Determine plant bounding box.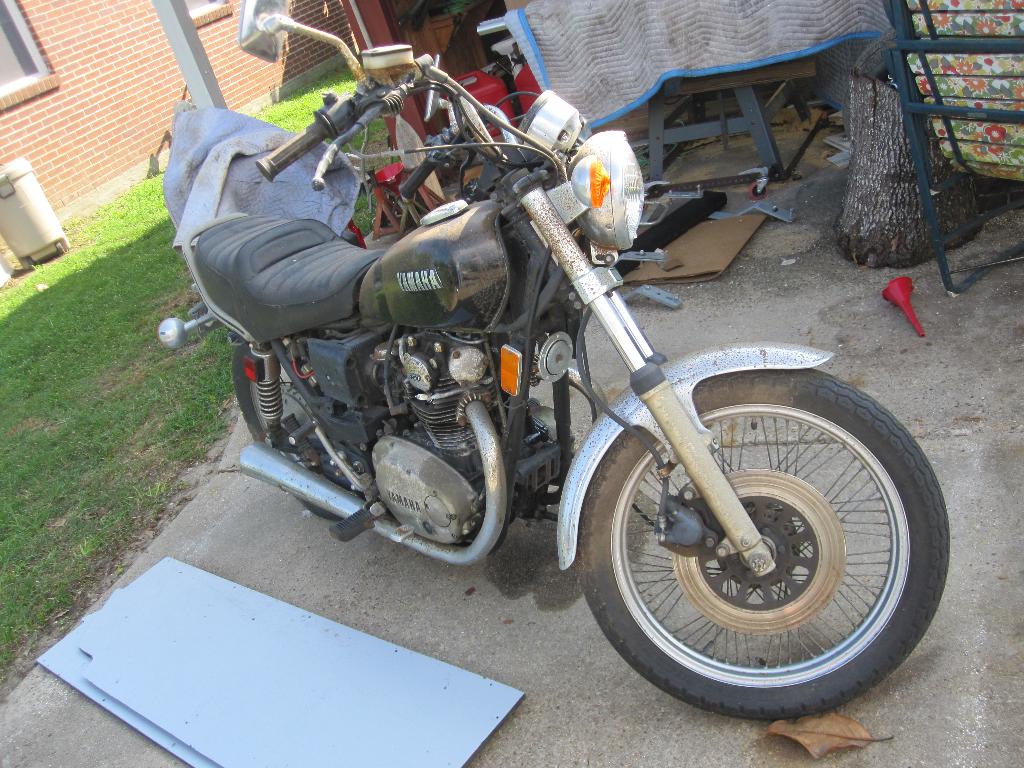
Determined: (0,46,391,714).
